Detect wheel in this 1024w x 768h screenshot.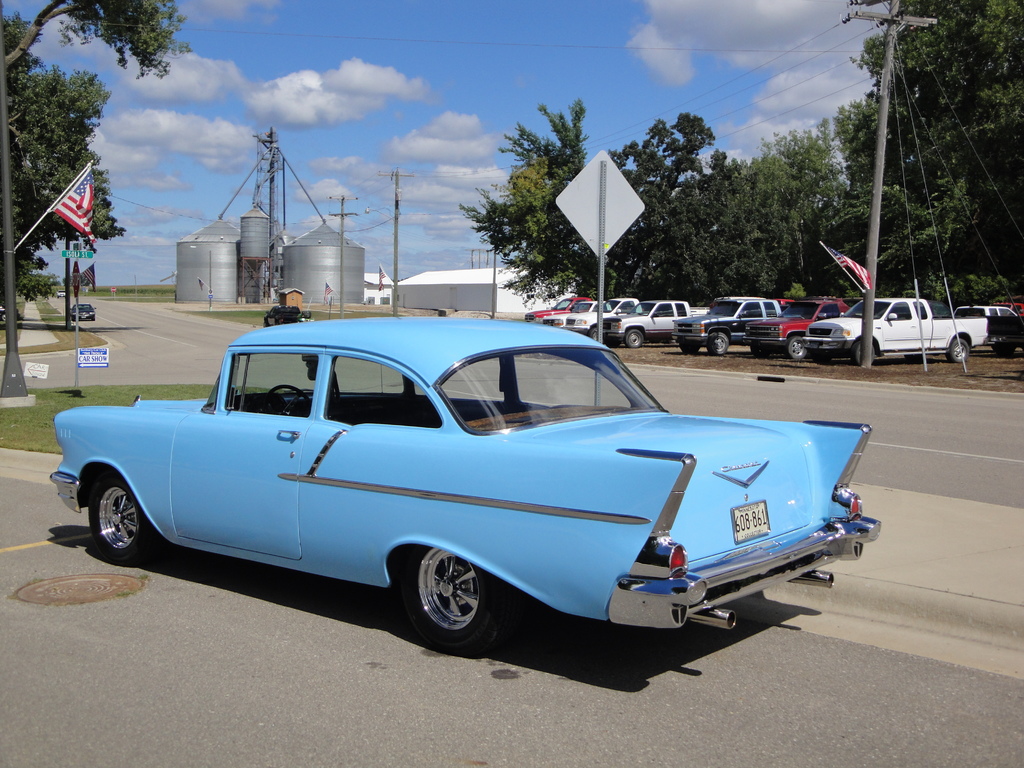
Detection: box=[627, 329, 644, 349].
